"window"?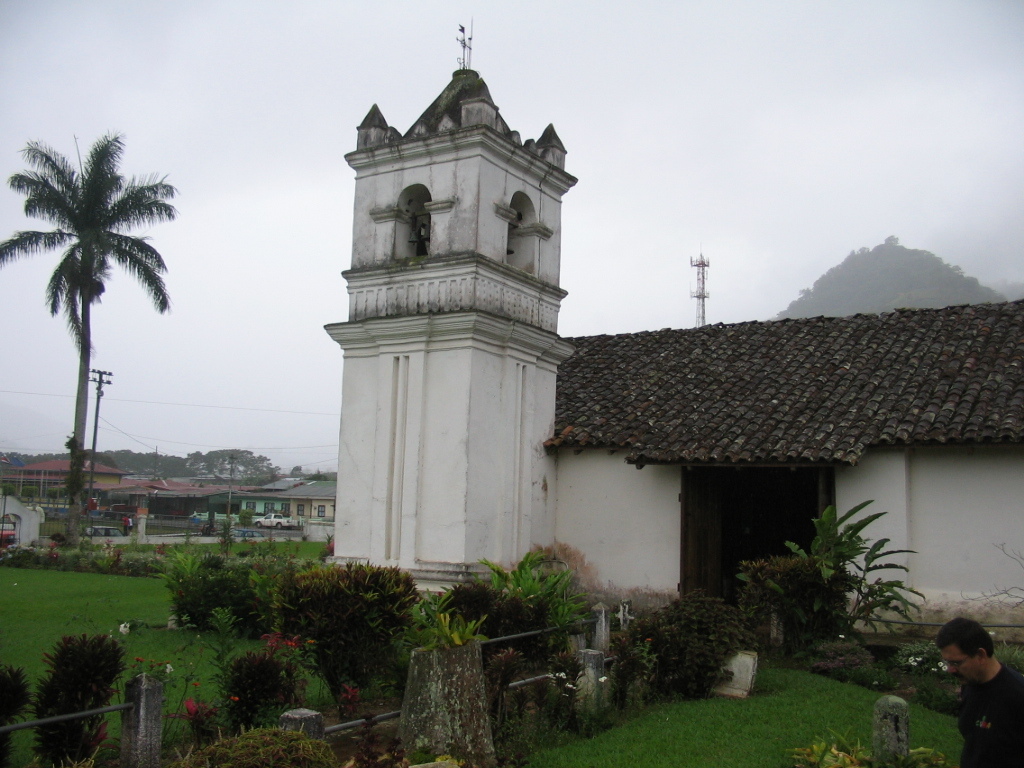
<bbox>298, 503, 307, 516</bbox>
